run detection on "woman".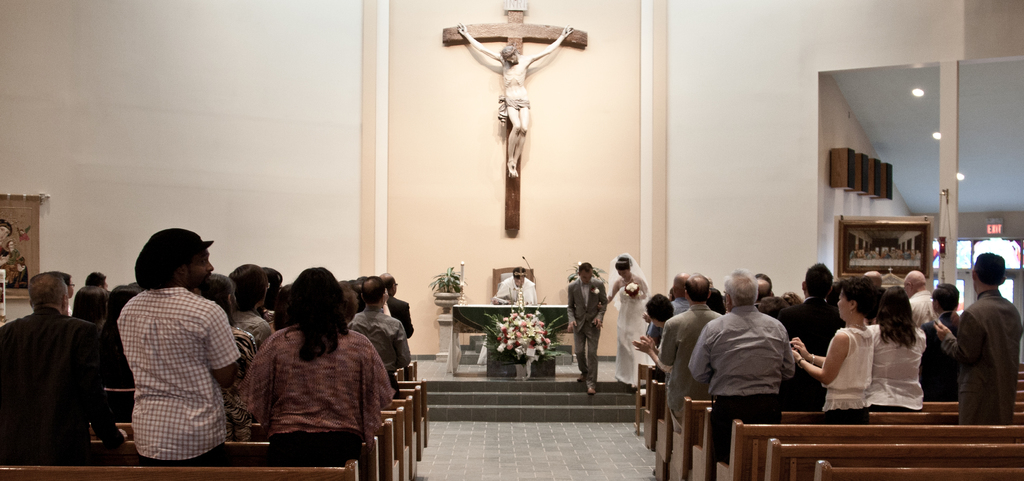
Result: BBox(865, 283, 938, 413).
